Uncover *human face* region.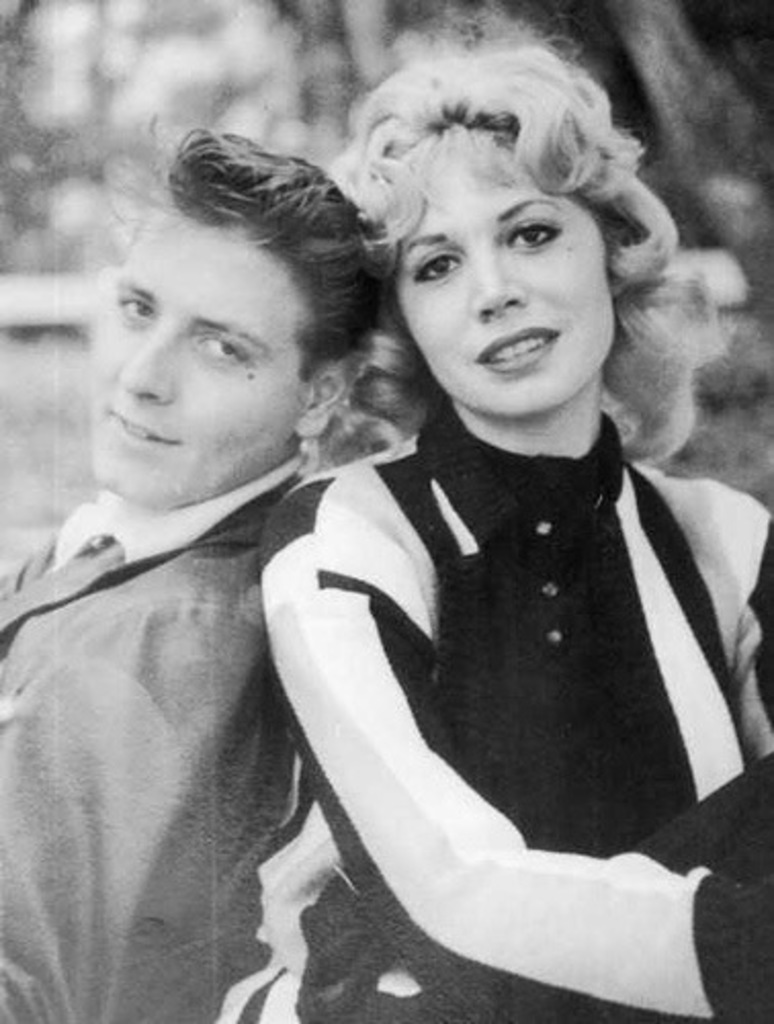
Uncovered: (x1=88, y1=195, x2=303, y2=512).
